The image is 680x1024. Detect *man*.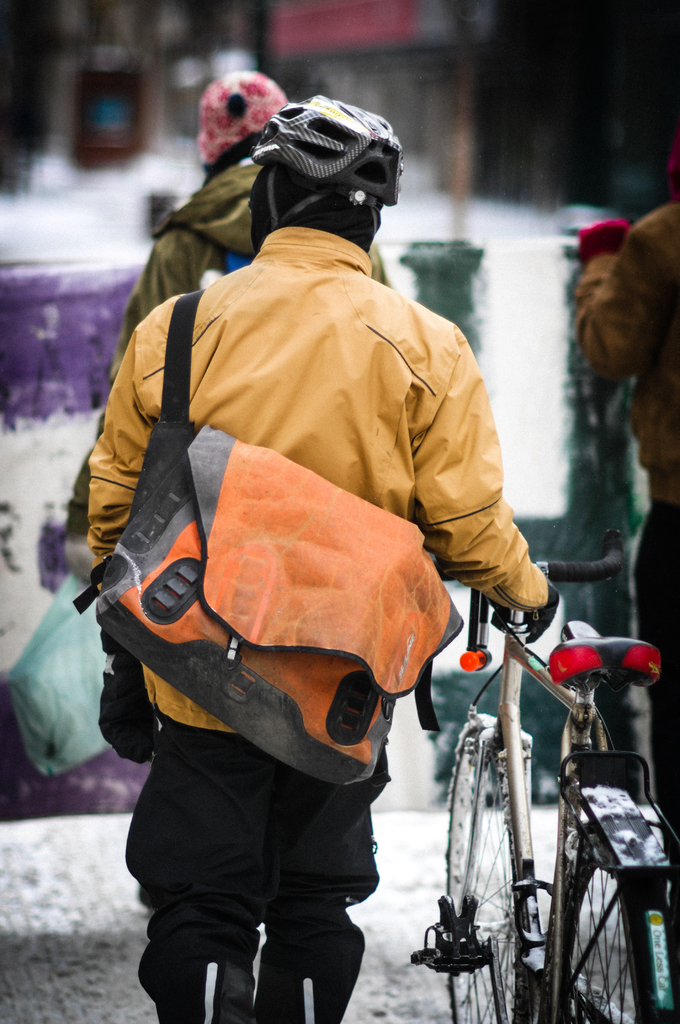
Detection: box=[72, 98, 553, 978].
